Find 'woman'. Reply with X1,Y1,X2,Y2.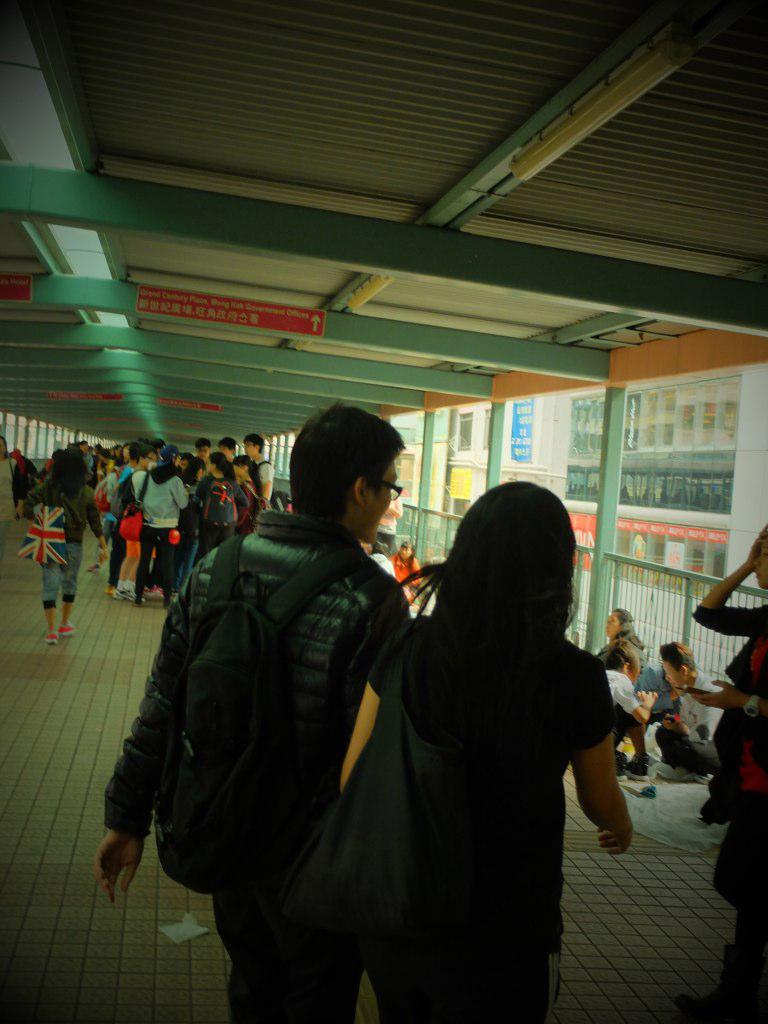
350,453,622,1018.
